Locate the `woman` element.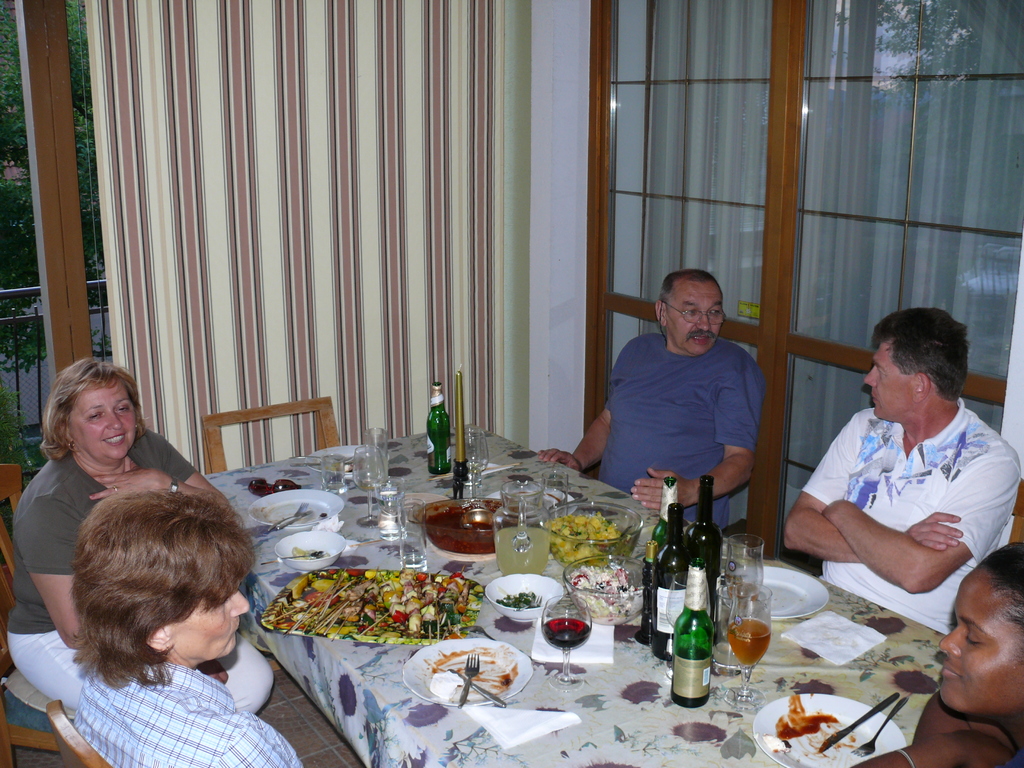
Element bbox: select_region(7, 358, 273, 713).
